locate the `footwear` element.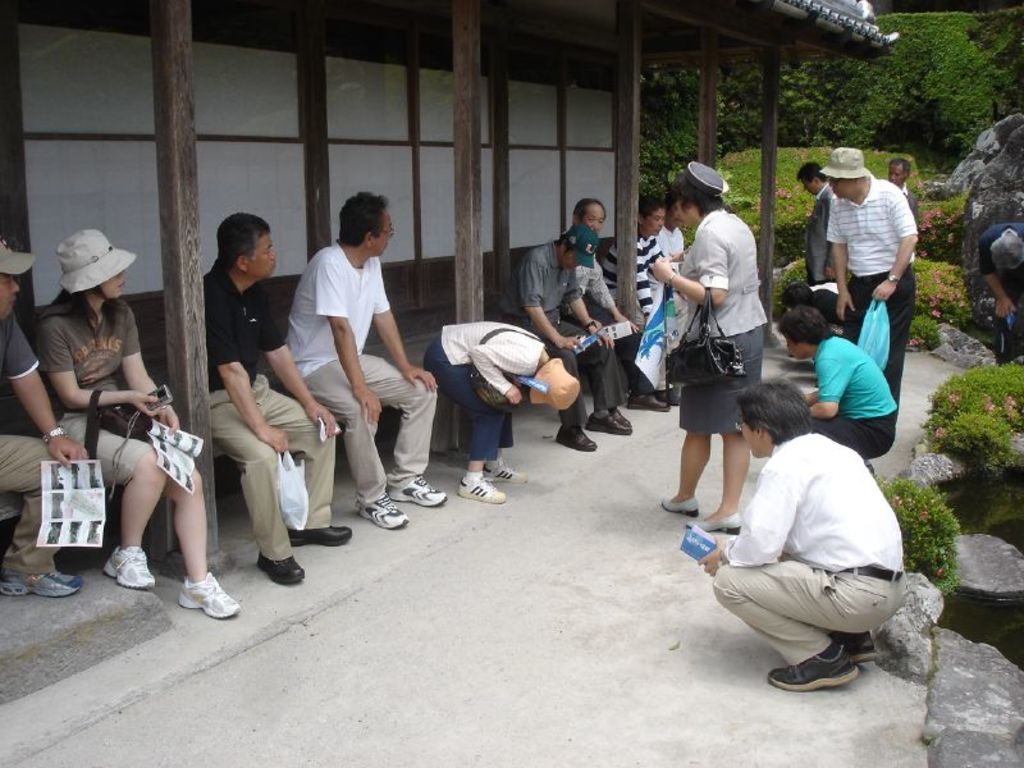
Element bbox: {"left": 187, "top": 570, "right": 233, "bottom": 618}.
